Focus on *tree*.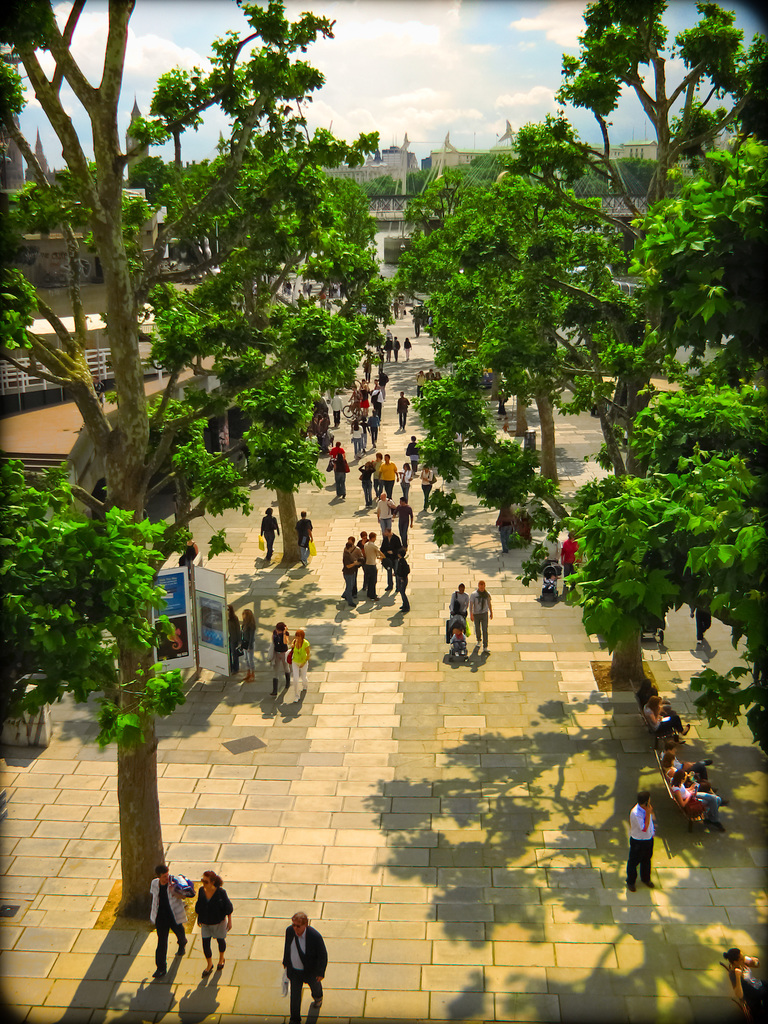
Focused at [551,0,762,219].
